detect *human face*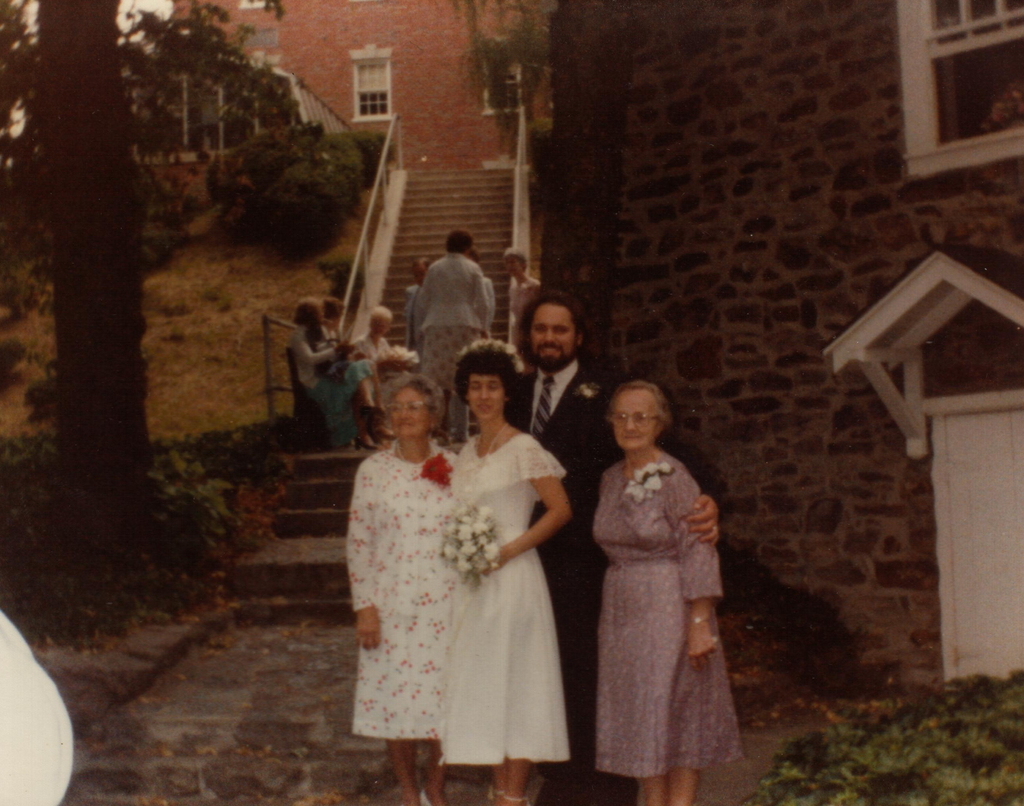
select_region(608, 392, 655, 452)
